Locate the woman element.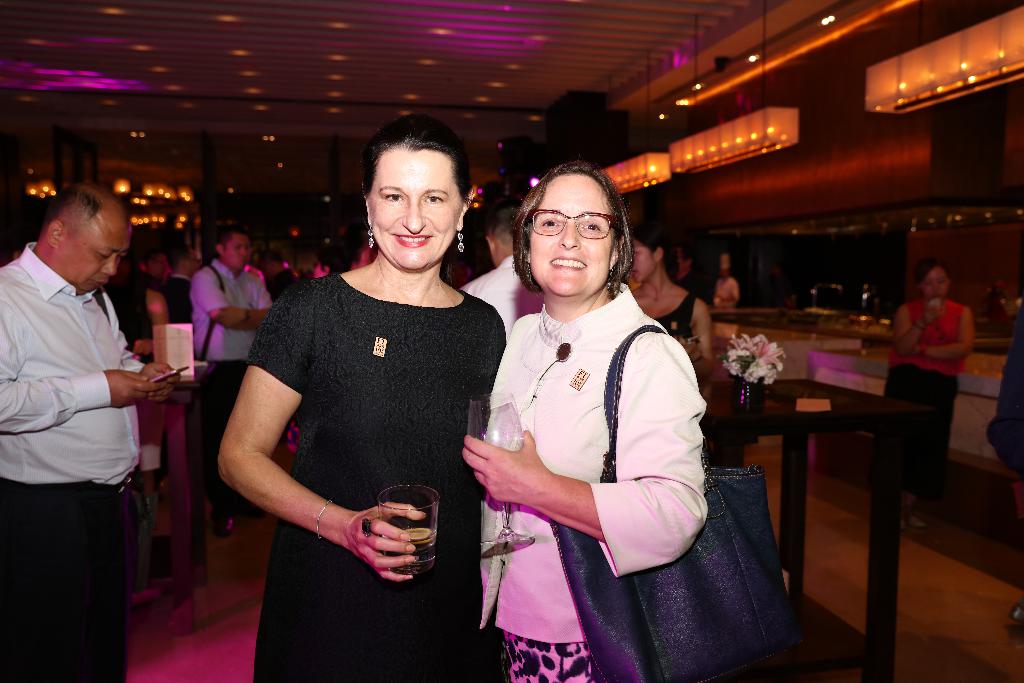
Element bbox: {"left": 255, "top": 247, "right": 307, "bottom": 302}.
